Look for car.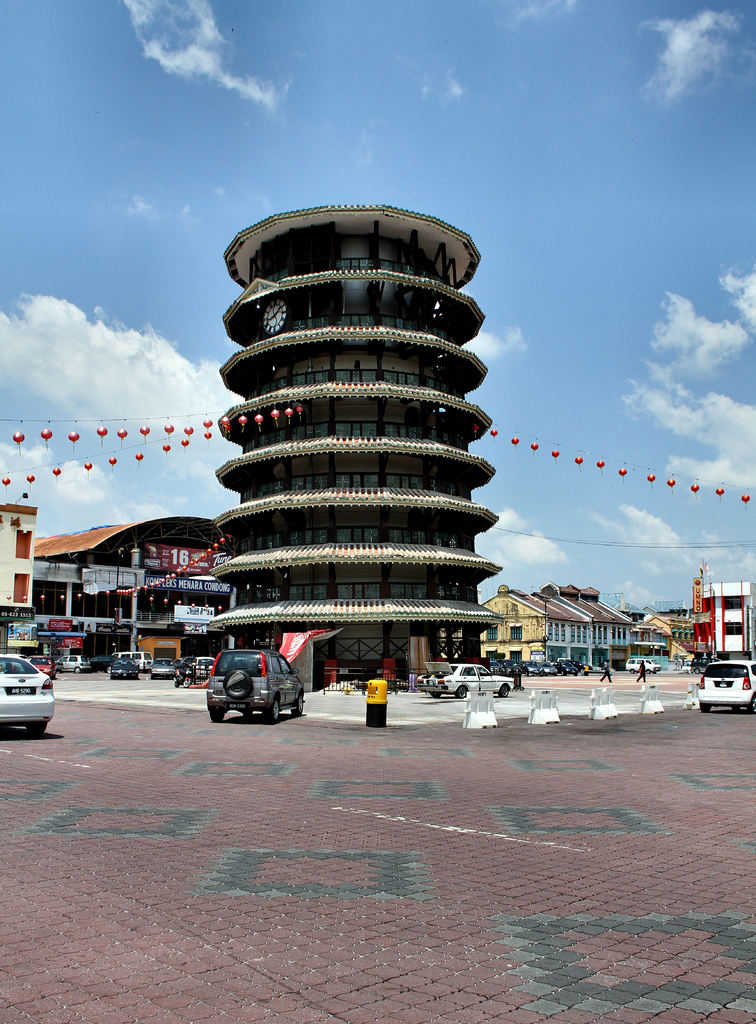
Found: rect(181, 657, 210, 680).
